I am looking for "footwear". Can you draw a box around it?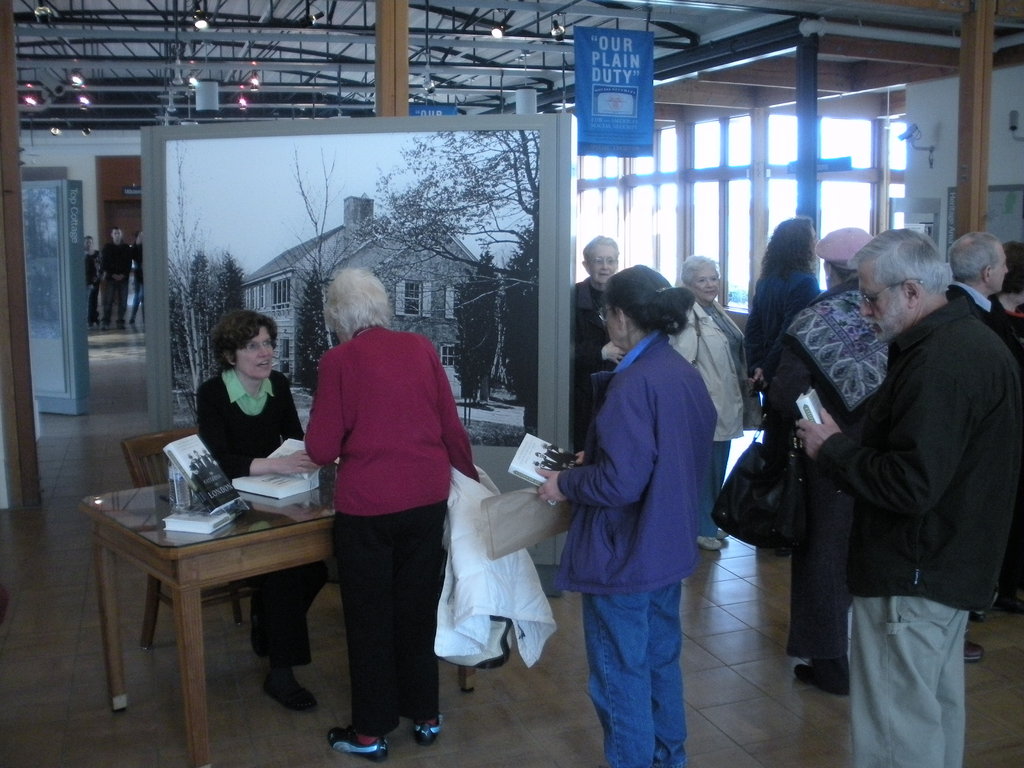
Sure, the bounding box is pyautogui.locateOnScreen(417, 712, 447, 753).
